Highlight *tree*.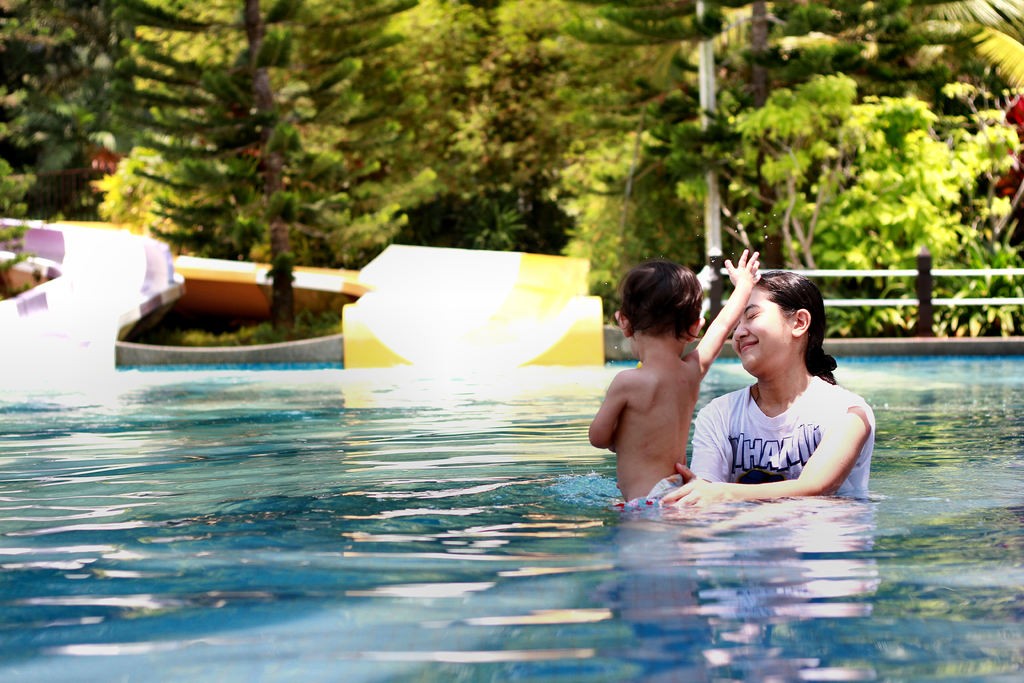
Highlighted region: {"x1": 575, "y1": 0, "x2": 908, "y2": 254}.
